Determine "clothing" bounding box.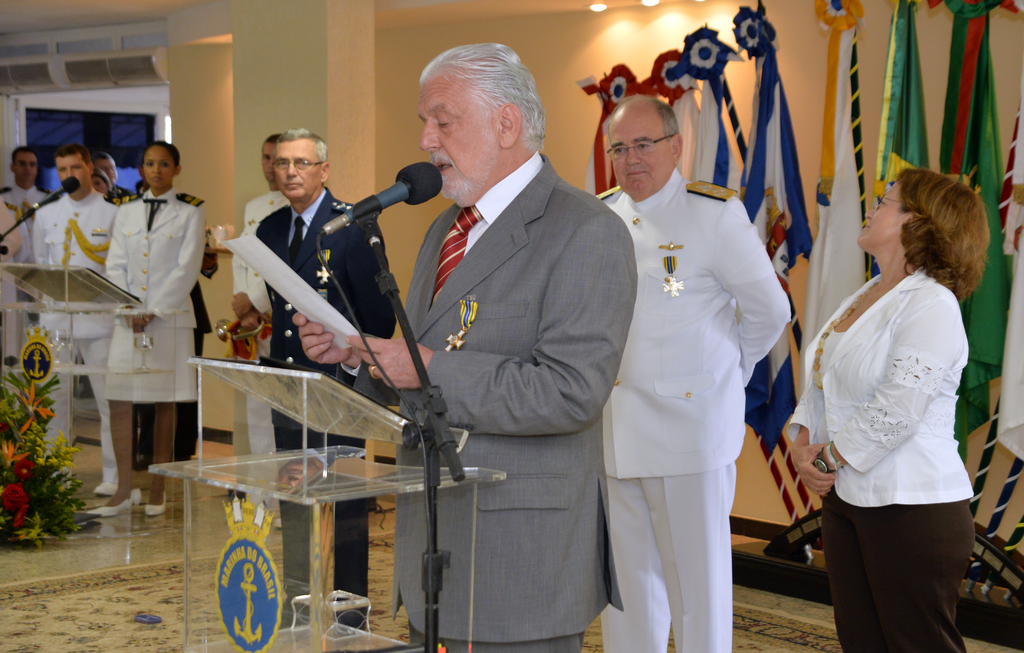
Determined: 787,273,976,652.
